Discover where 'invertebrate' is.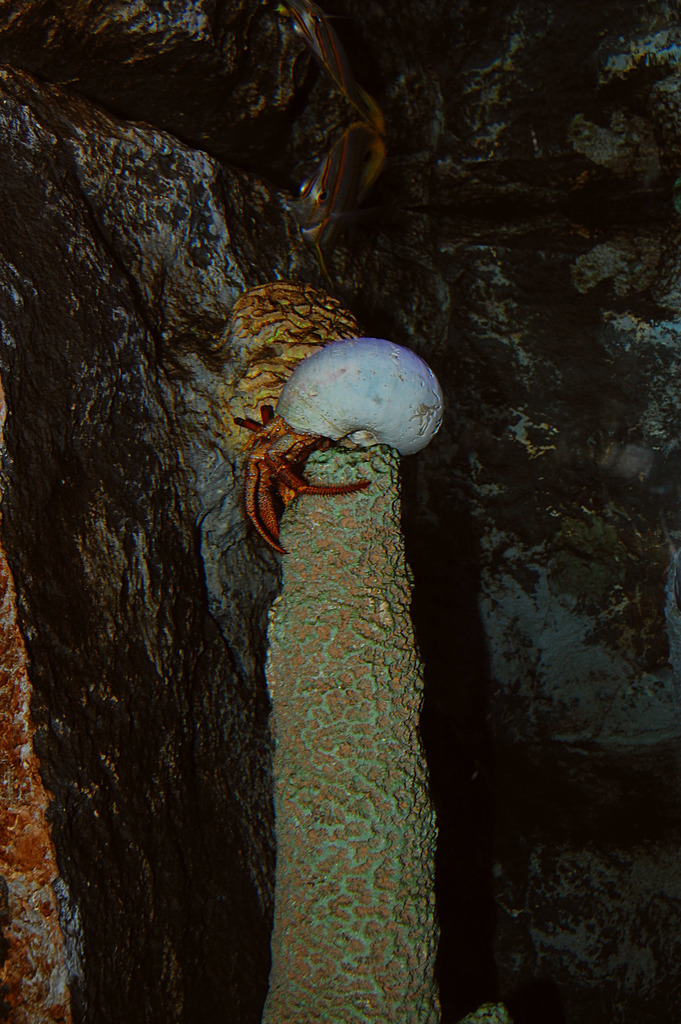
Discovered at 238/400/373/556.
